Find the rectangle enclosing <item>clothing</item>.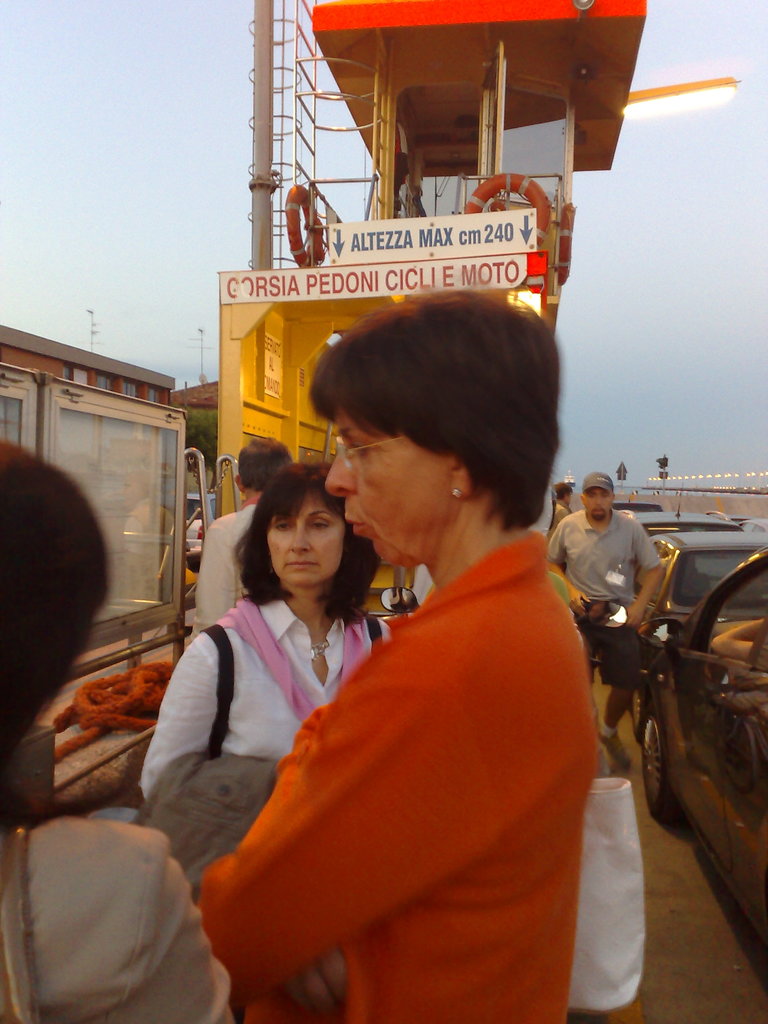
Rect(202, 534, 583, 1023).
